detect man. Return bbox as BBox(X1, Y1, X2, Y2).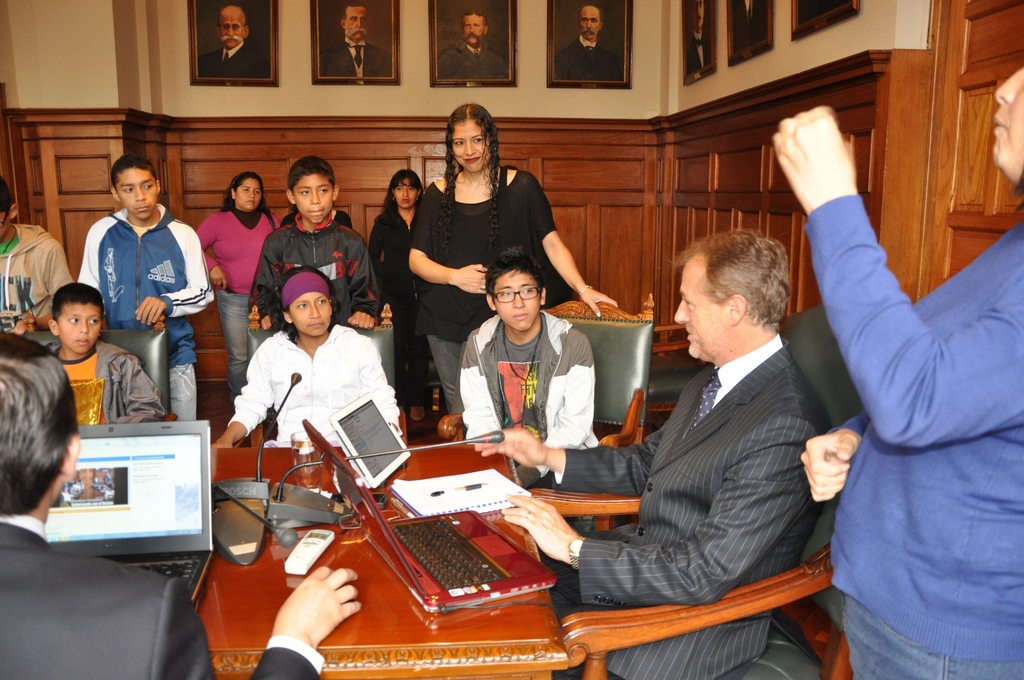
BBox(554, 0, 627, 79).
